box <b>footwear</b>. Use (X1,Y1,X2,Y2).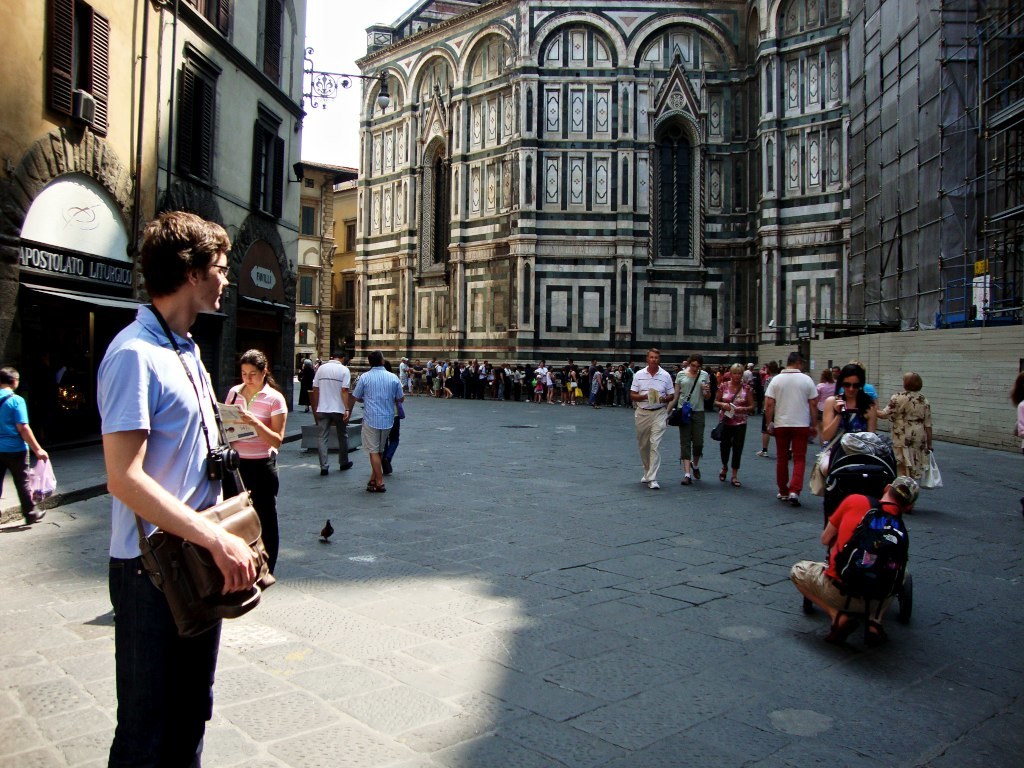
(867,611,880,647).
